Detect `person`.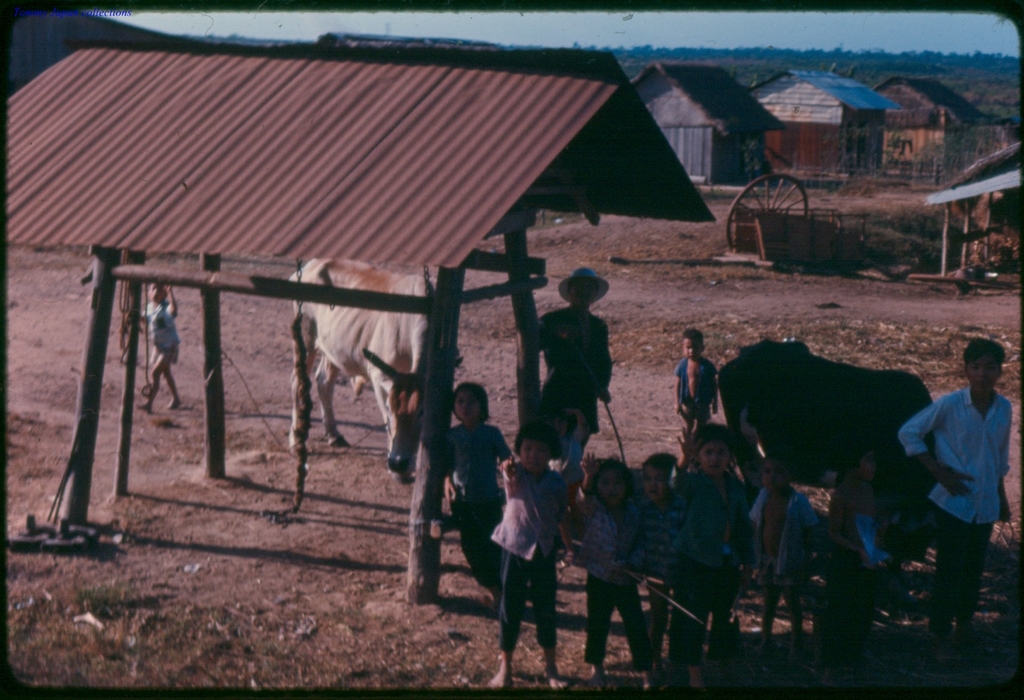
Detected at (x1=679, y1=325, x2=727, y2=453).
